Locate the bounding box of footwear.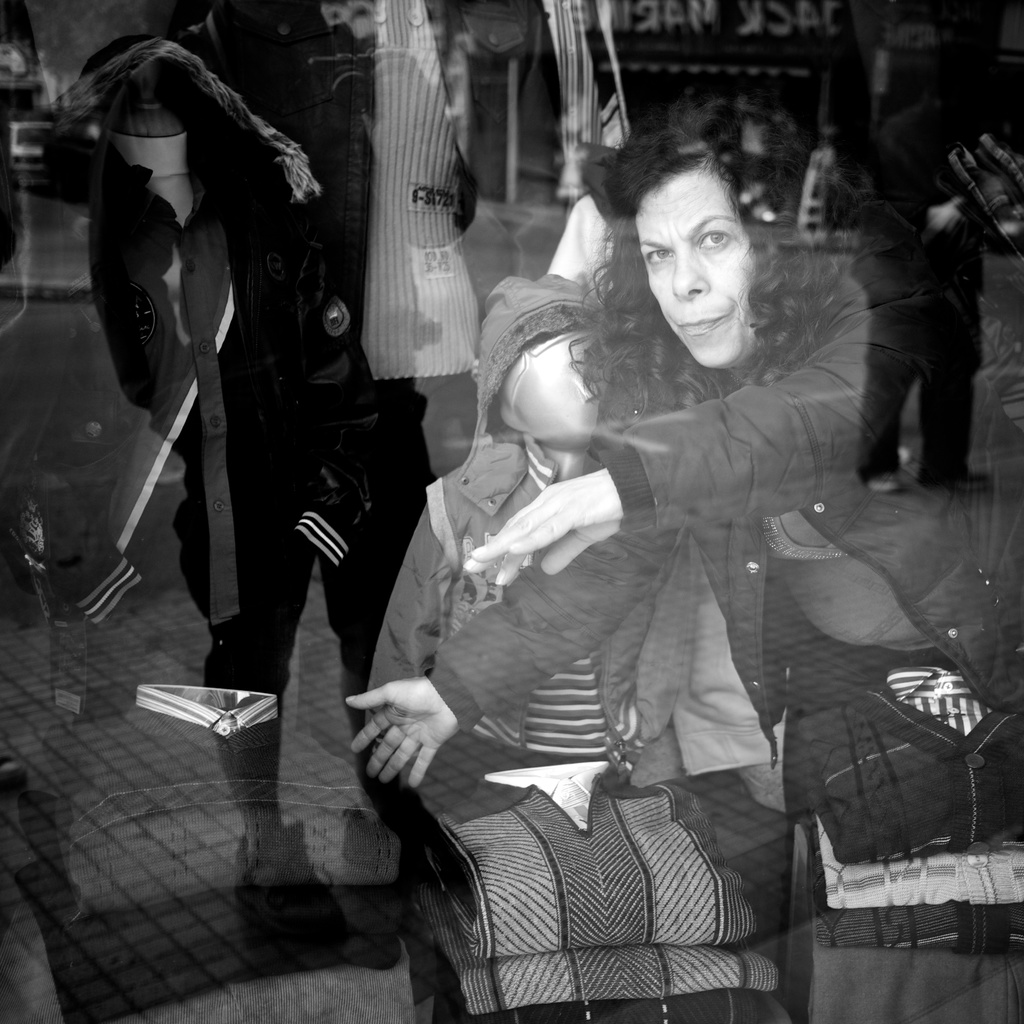
Bounding box: BBox(865, 472, 901, 493).
